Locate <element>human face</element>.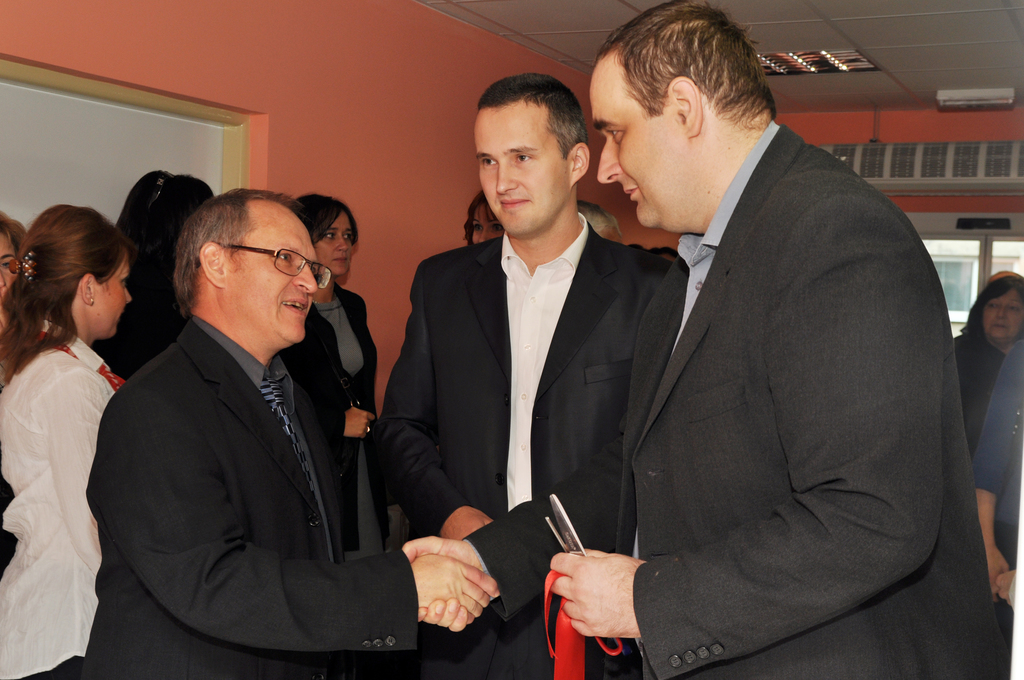
Bounding box: [586,49,684,228].
